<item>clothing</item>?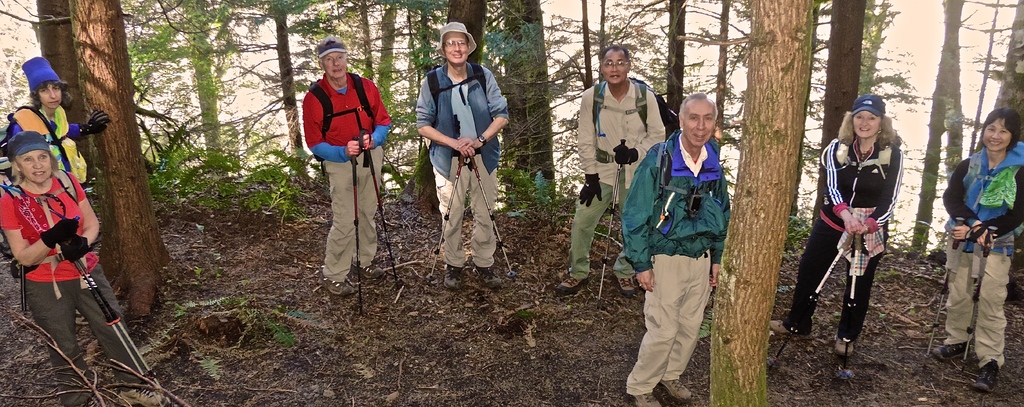
x1=4 y1=103 x2=92 y2=195
